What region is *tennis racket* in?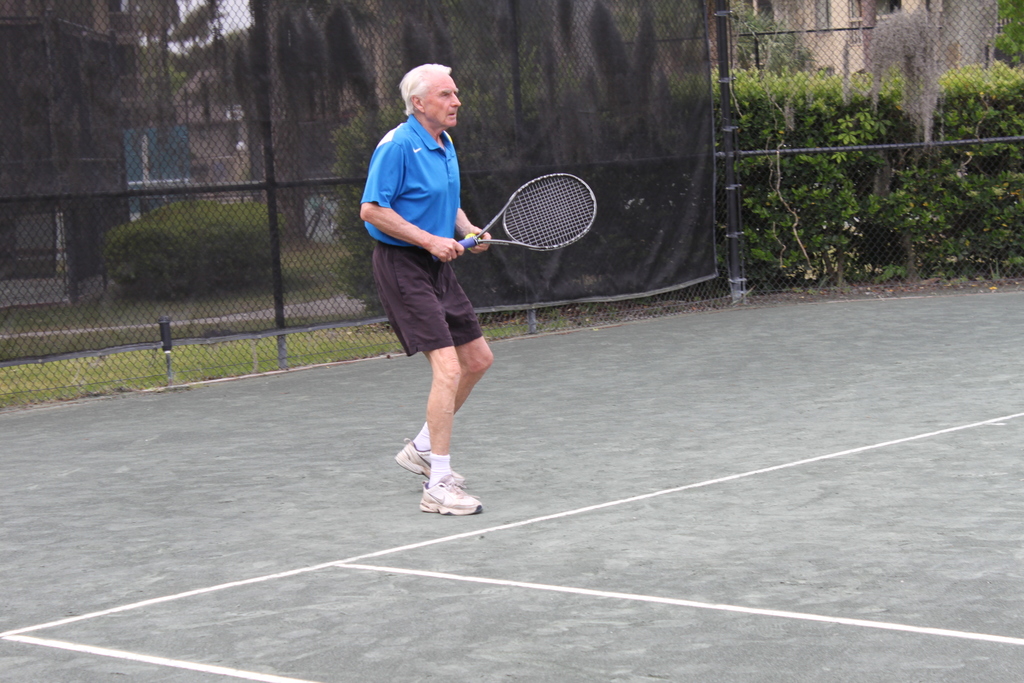
Rect(431, 175, 595, 267).
